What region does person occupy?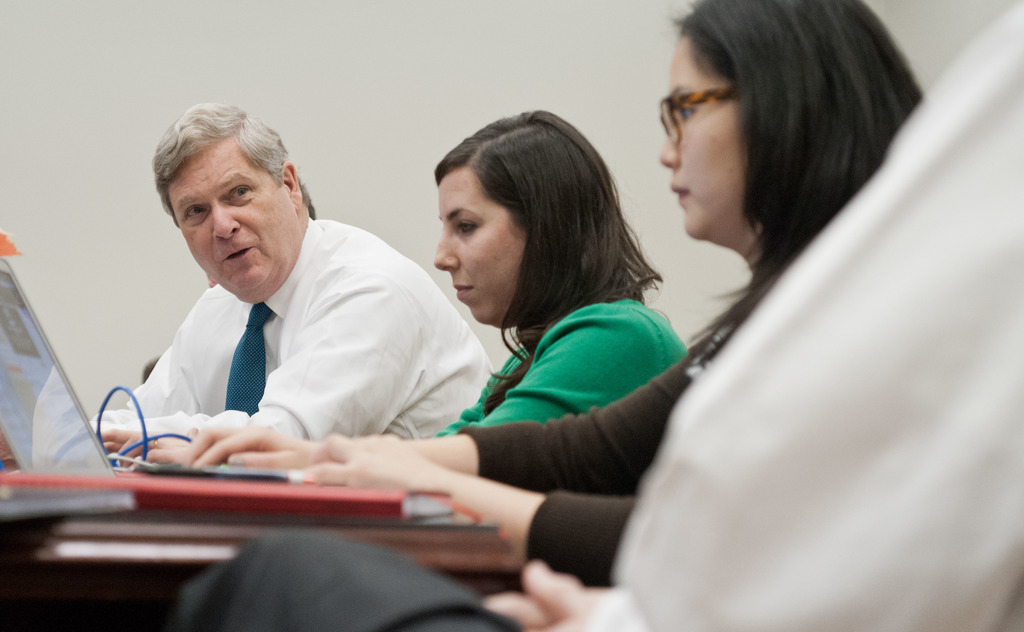
Rect(184, 0, 927, 588).
